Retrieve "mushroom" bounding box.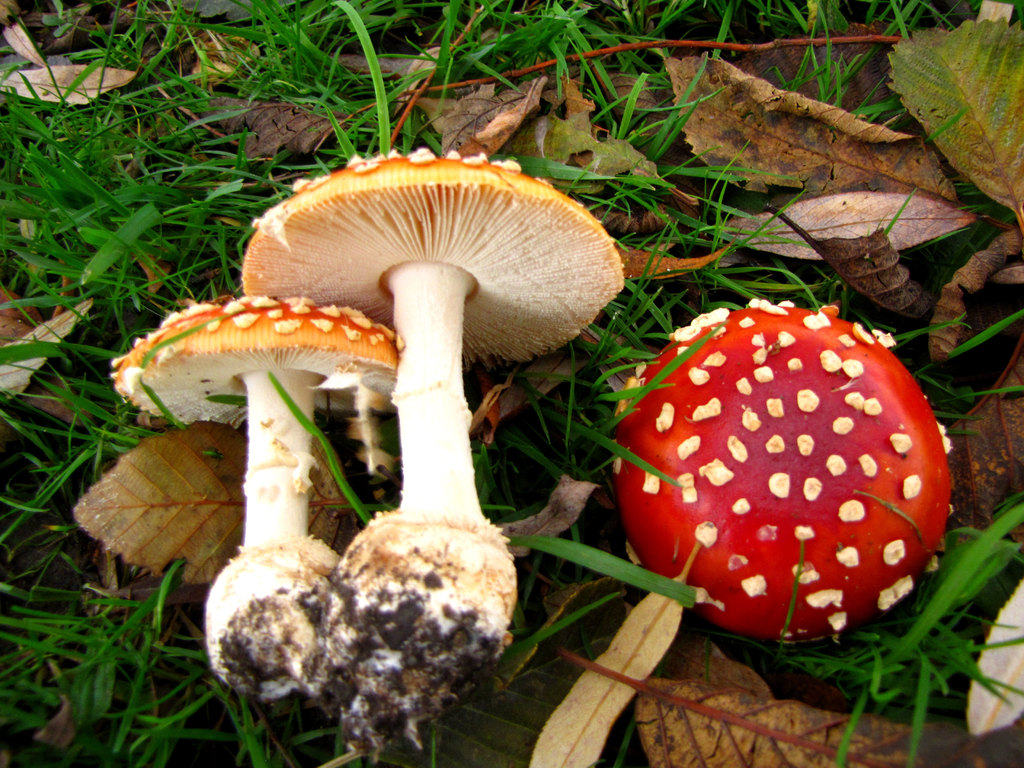
Bounding box: x1=614, y1=301, x2=950, y2=640.
